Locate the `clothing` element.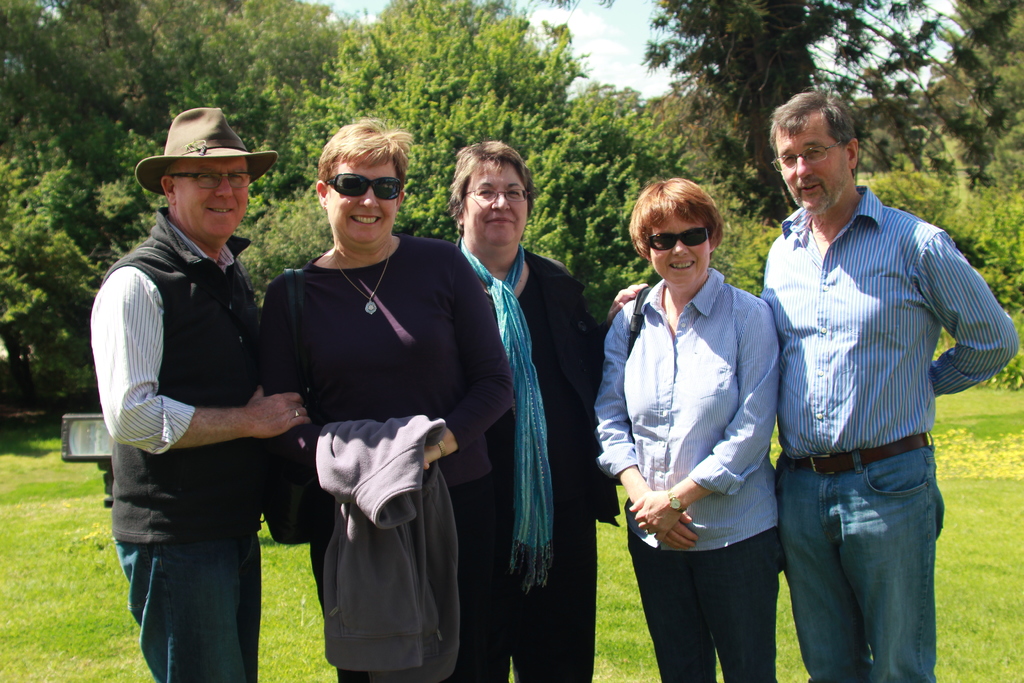
Element bbox: 596:266:783:682.
